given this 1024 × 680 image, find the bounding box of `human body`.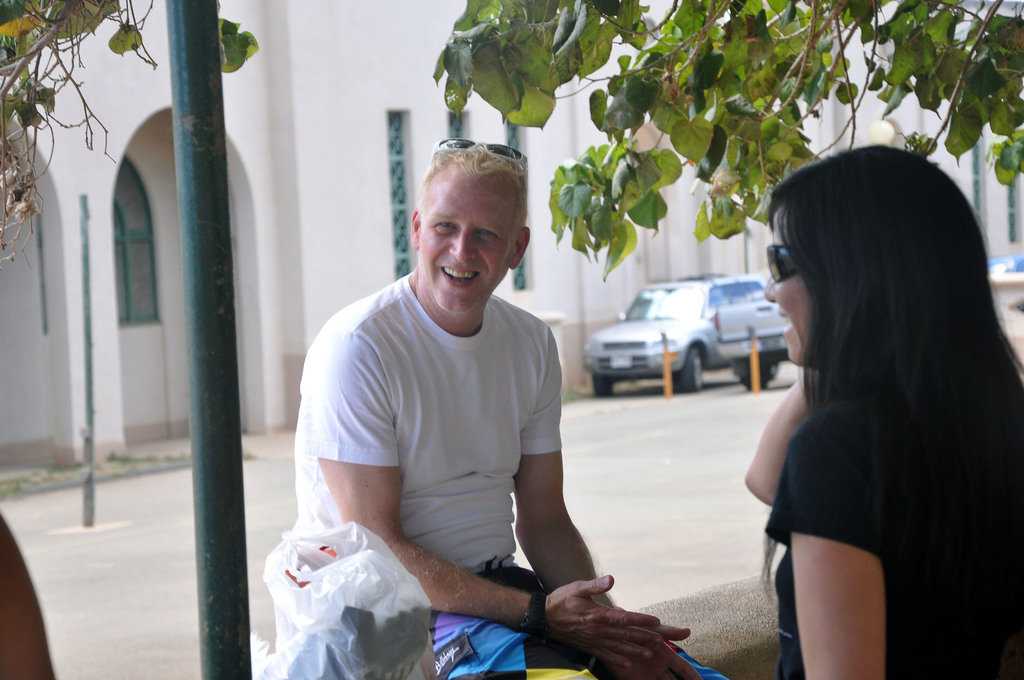
(left=287, top=136, right=719, bottom=679).
